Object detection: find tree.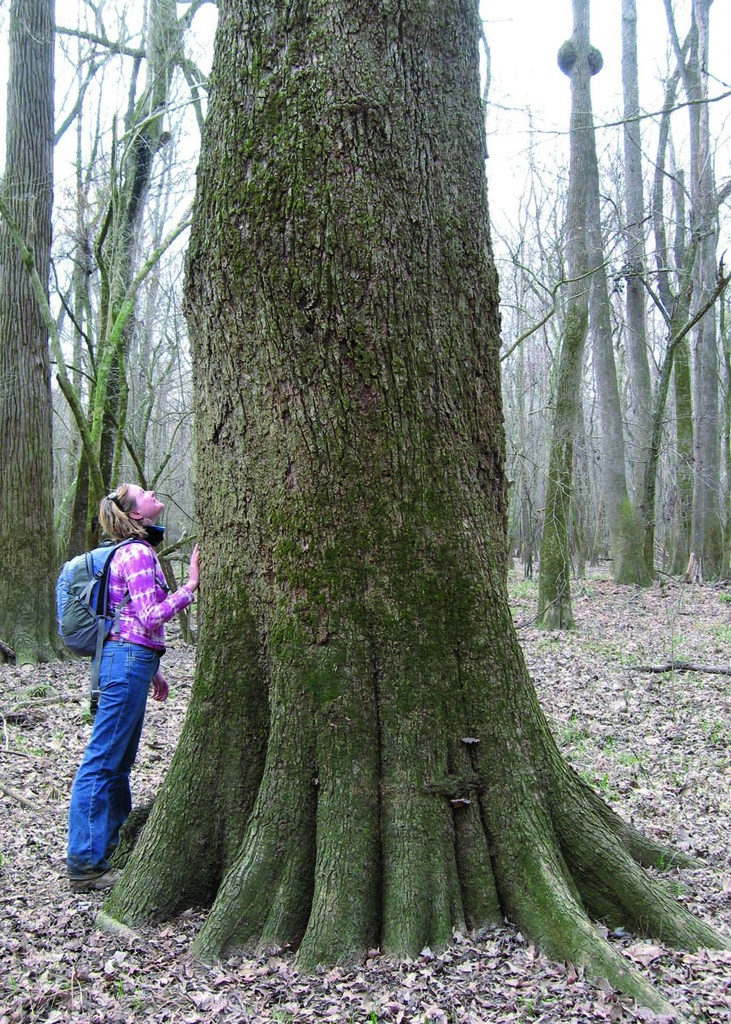
(left=91, top=0, right=730, bottom=973).
